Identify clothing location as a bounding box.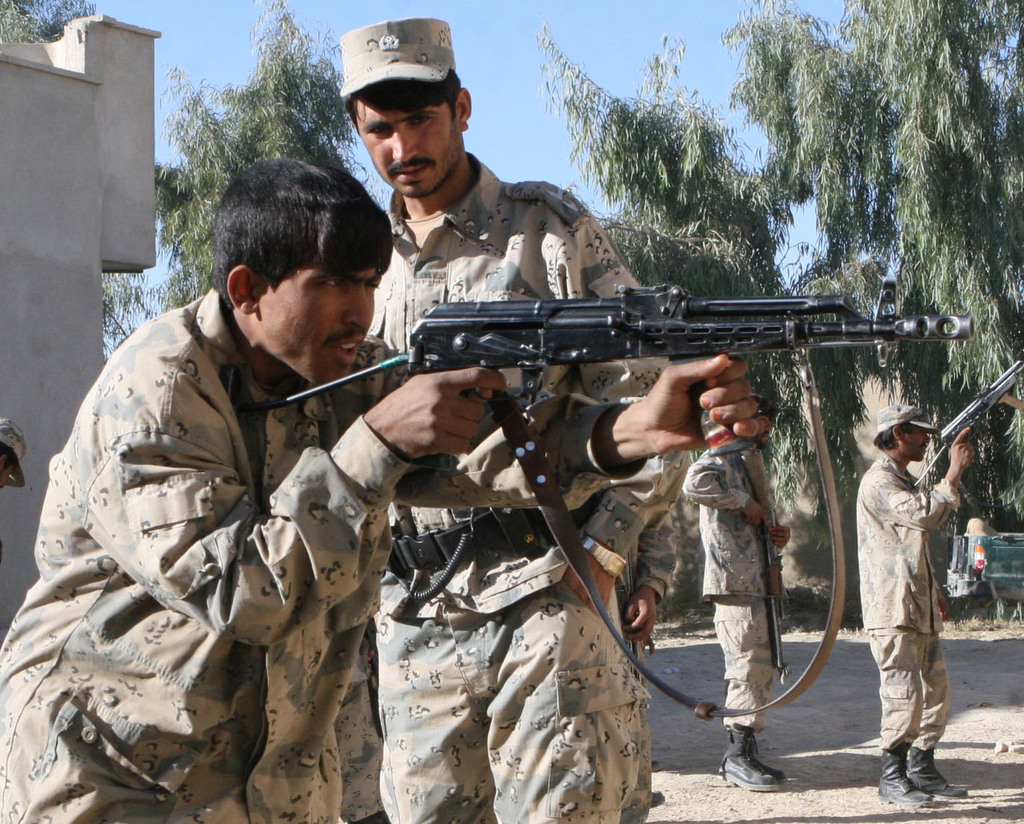
(858, 387, 978, 764).
